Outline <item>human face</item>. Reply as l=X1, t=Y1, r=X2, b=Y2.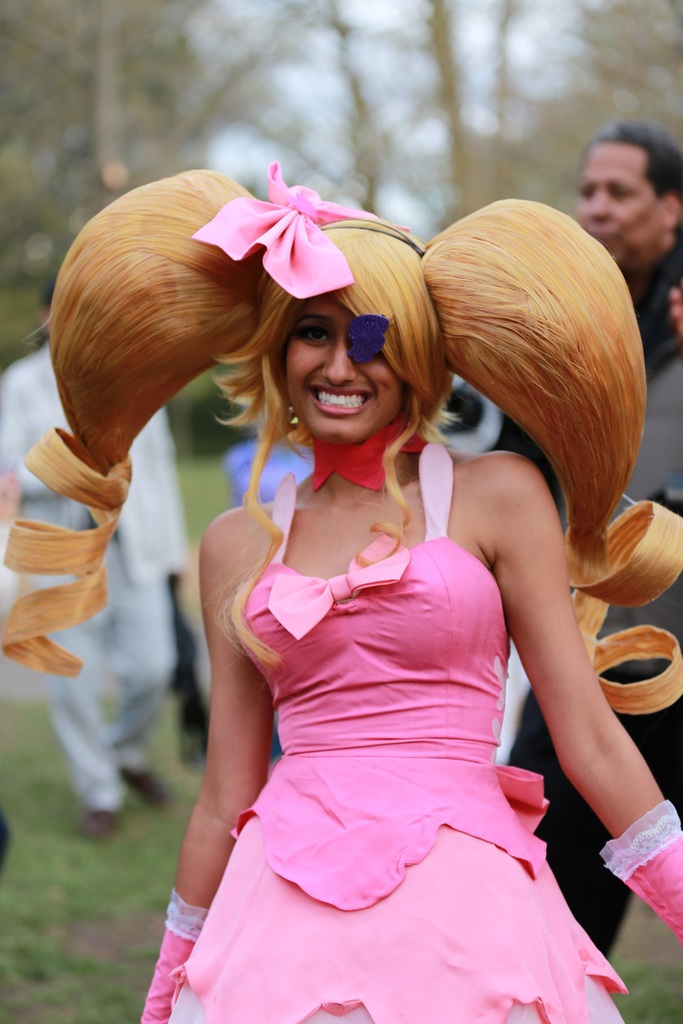
l=575, t=138, r=667, b=264.
